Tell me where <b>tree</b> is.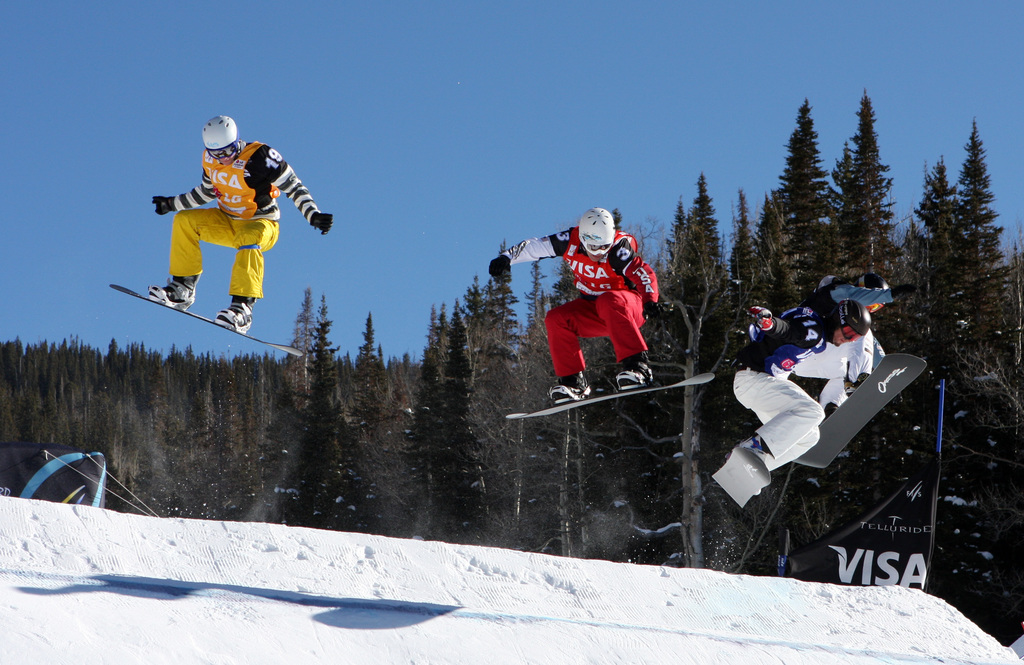
<b>tree</b> is at detection(641, 187, 689, 307).
